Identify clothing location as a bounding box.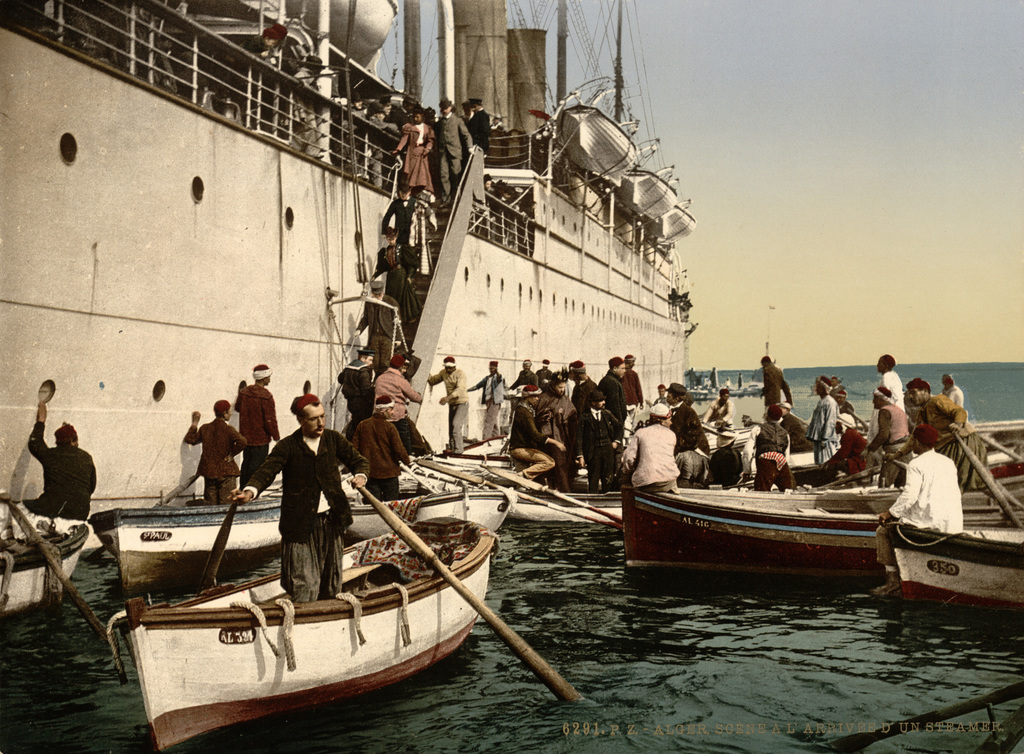
x1=874 y1=447 x2=964 y2=579.
